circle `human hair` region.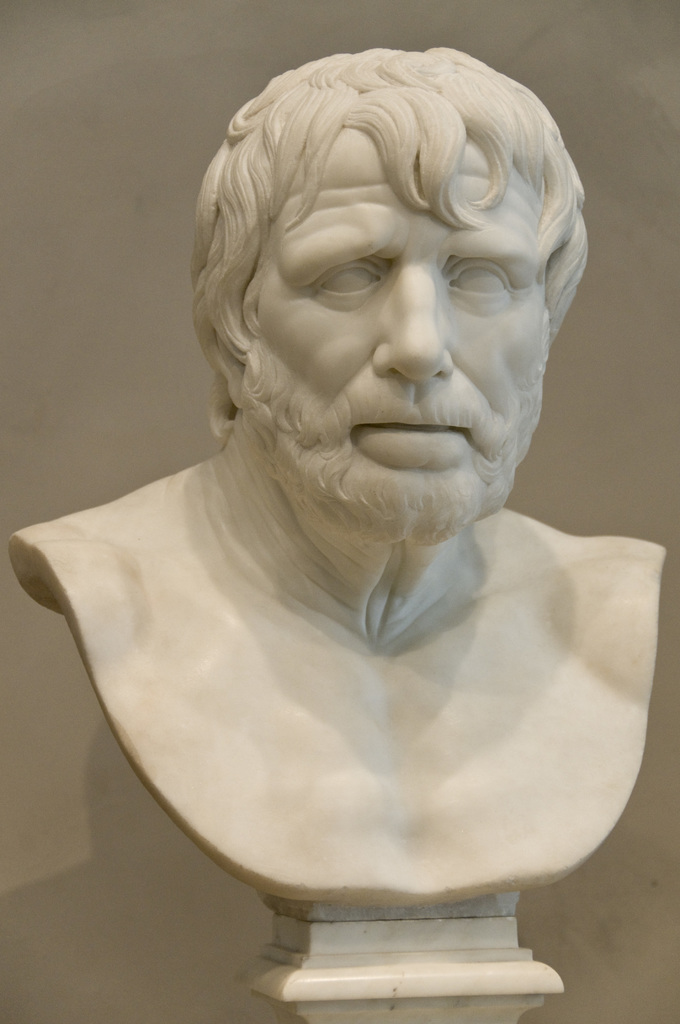
Region: bbox(194, 33, 593, 426).
